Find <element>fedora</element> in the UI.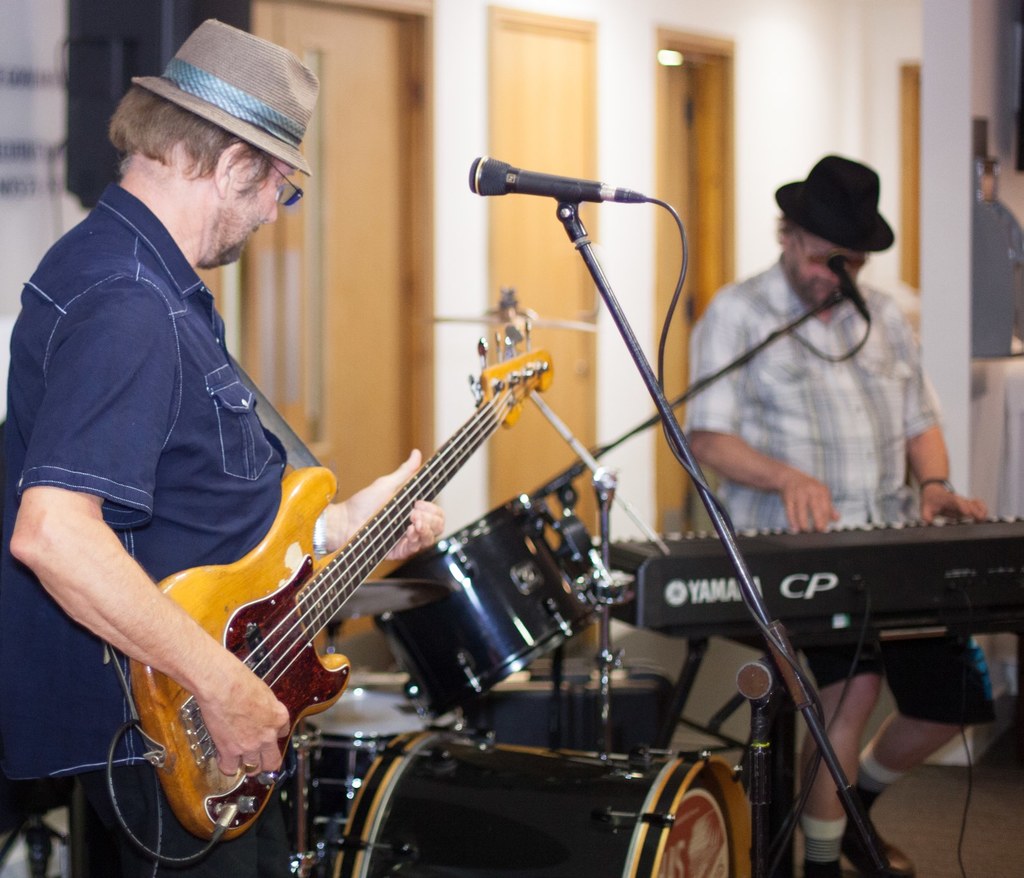
UI element at box=[129, 17, 315, 176].
